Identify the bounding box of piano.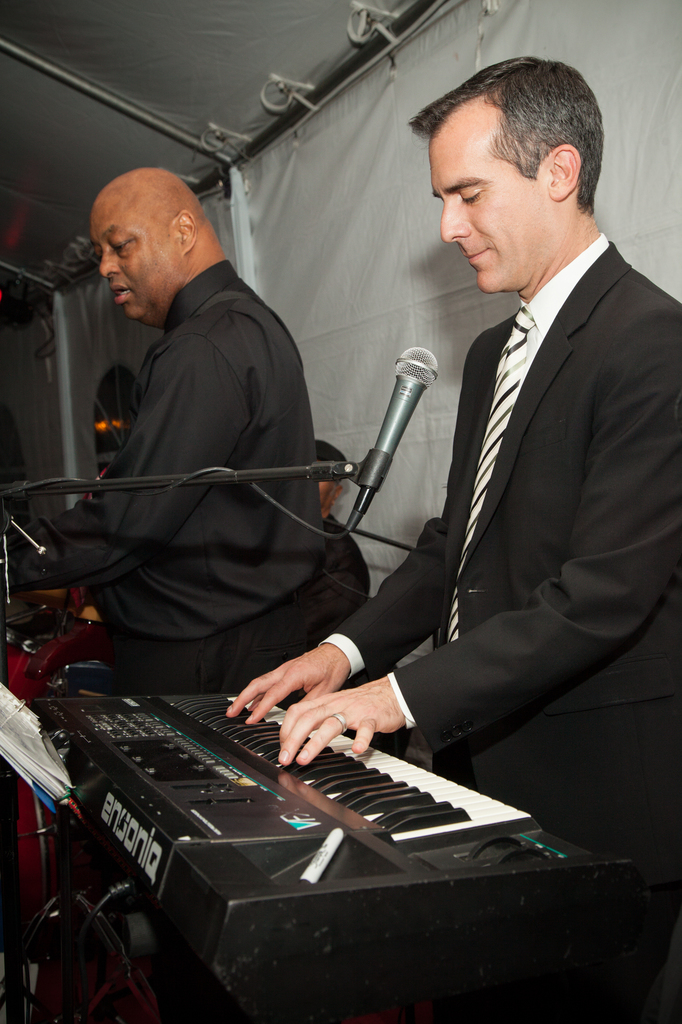
12/687/639/1000.
